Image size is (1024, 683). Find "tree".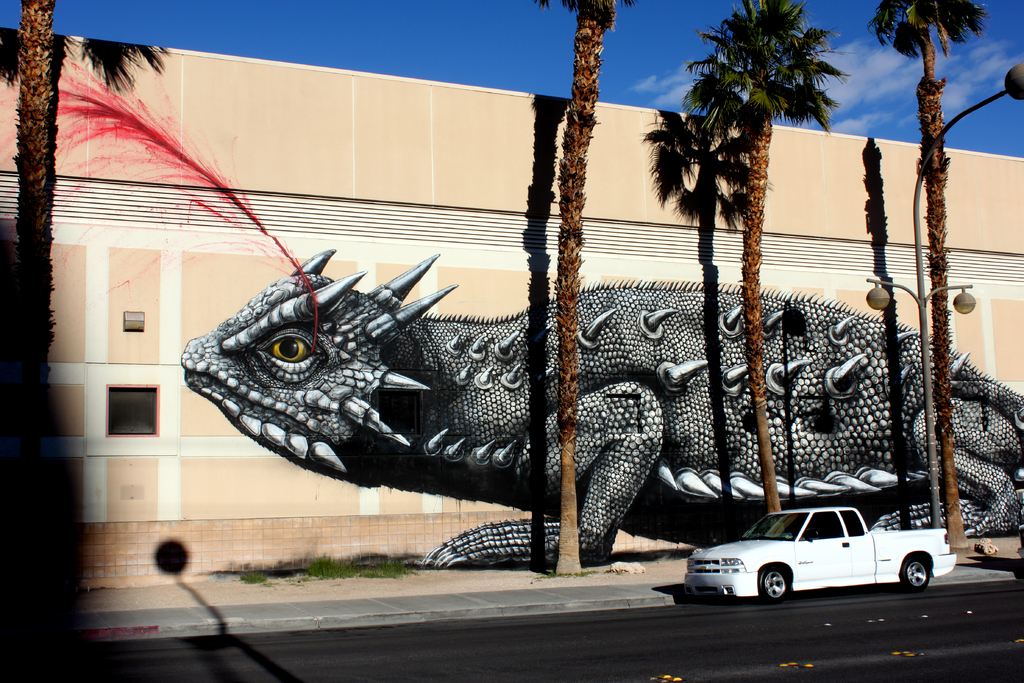
x1=16 y1=0 x2=62 y2=629.
